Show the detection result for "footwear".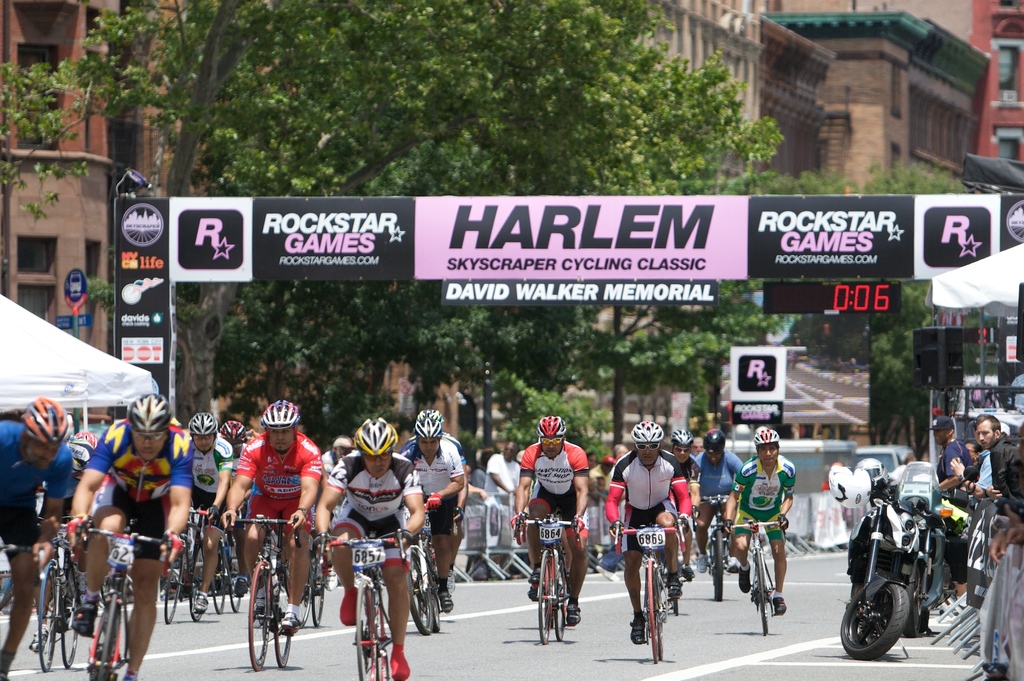
(left=737, top=559, right=749, bottom=594).
